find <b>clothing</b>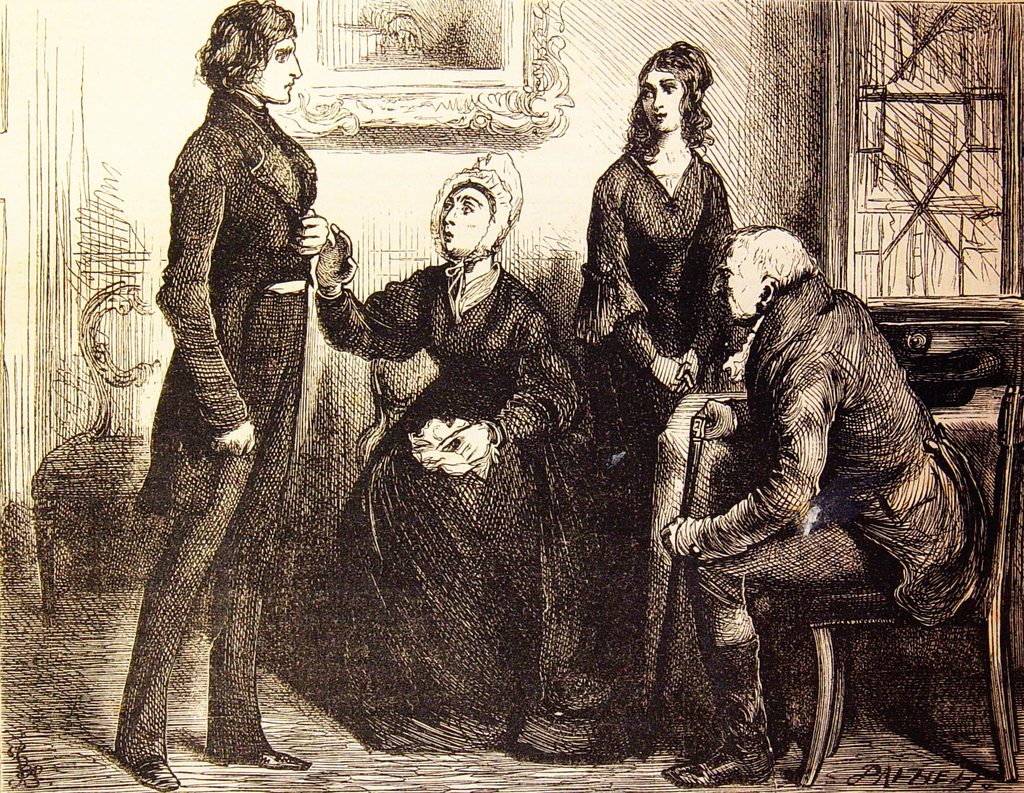
bbox=(645, 197, 980, 733)
